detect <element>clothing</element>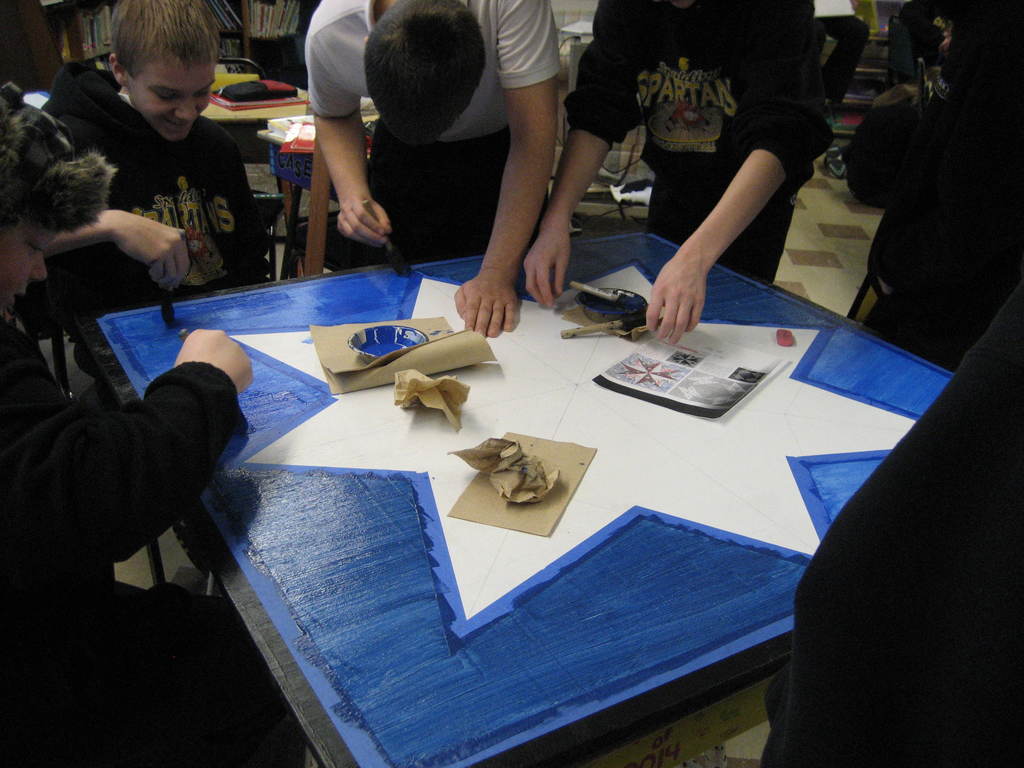
bbox=[0, 319, 301, 767]
